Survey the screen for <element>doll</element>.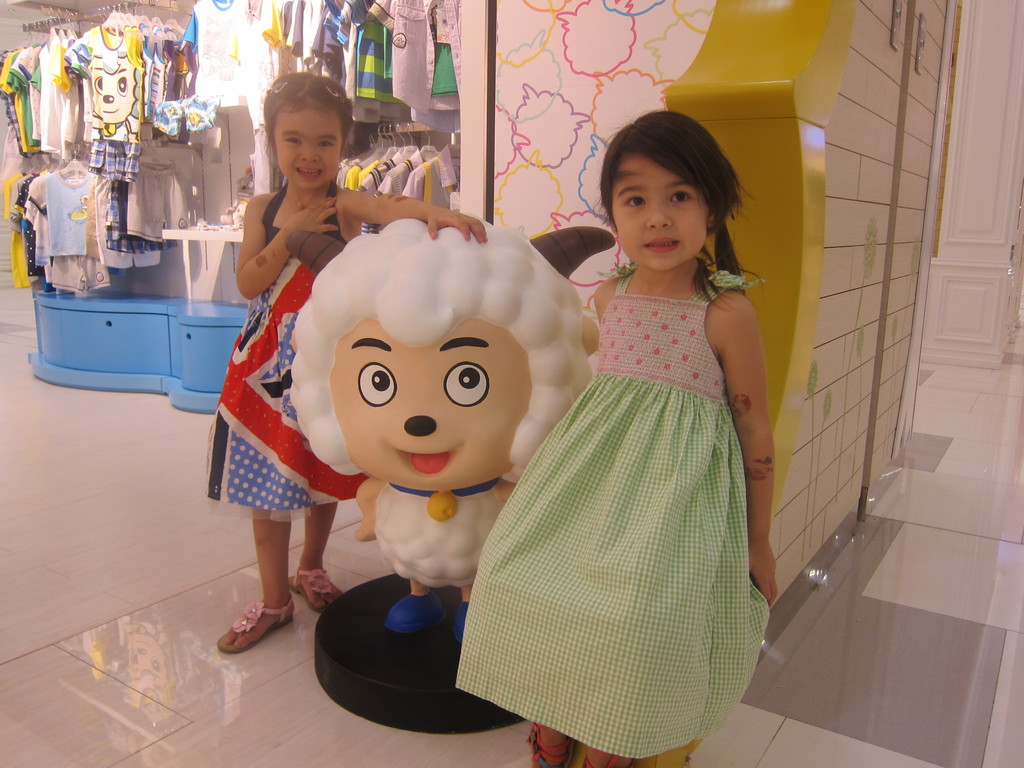
Survey found: [left=280, top=168, right=691, bottom=729].
